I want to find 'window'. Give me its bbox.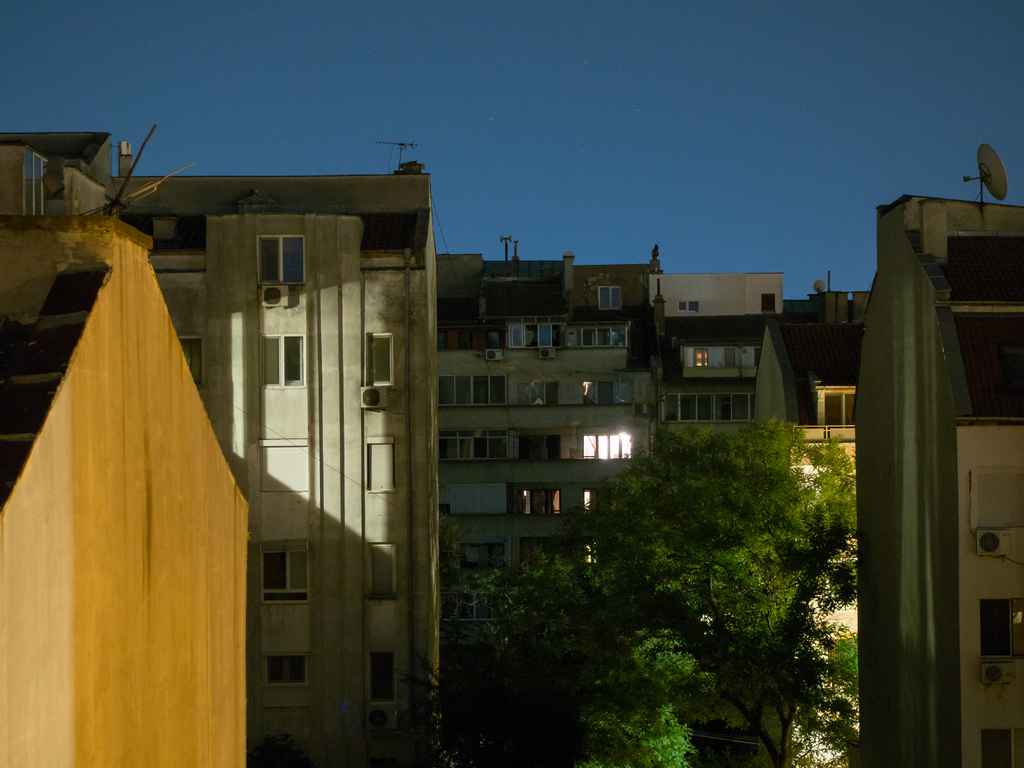
l=593, t=283, r=624, b=316.
